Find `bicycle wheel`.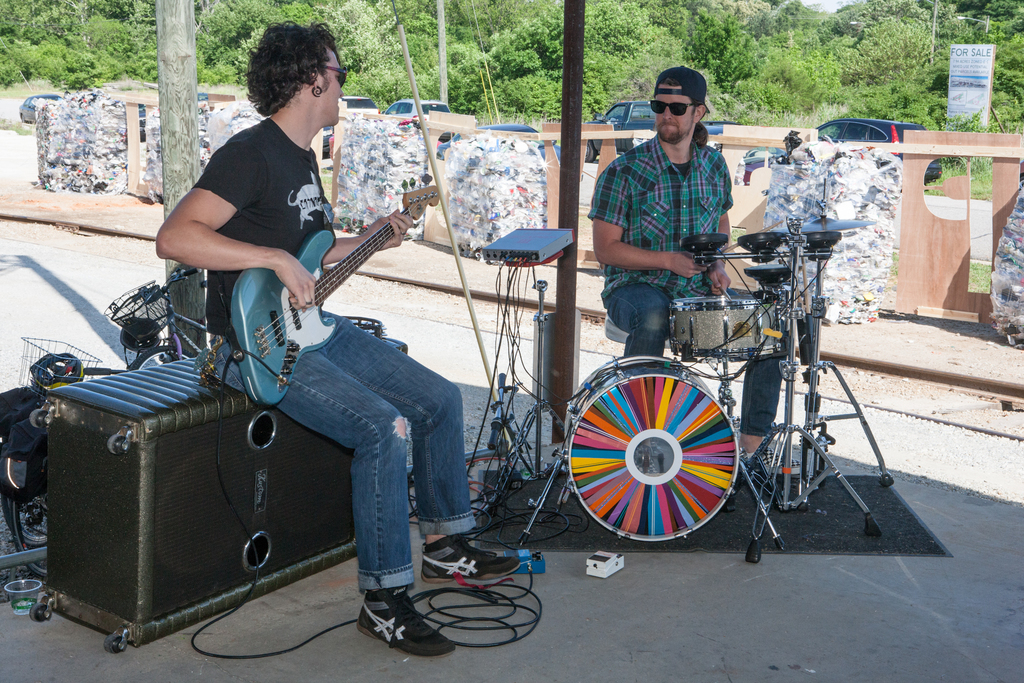
detection(12, 454, 47, 579).
